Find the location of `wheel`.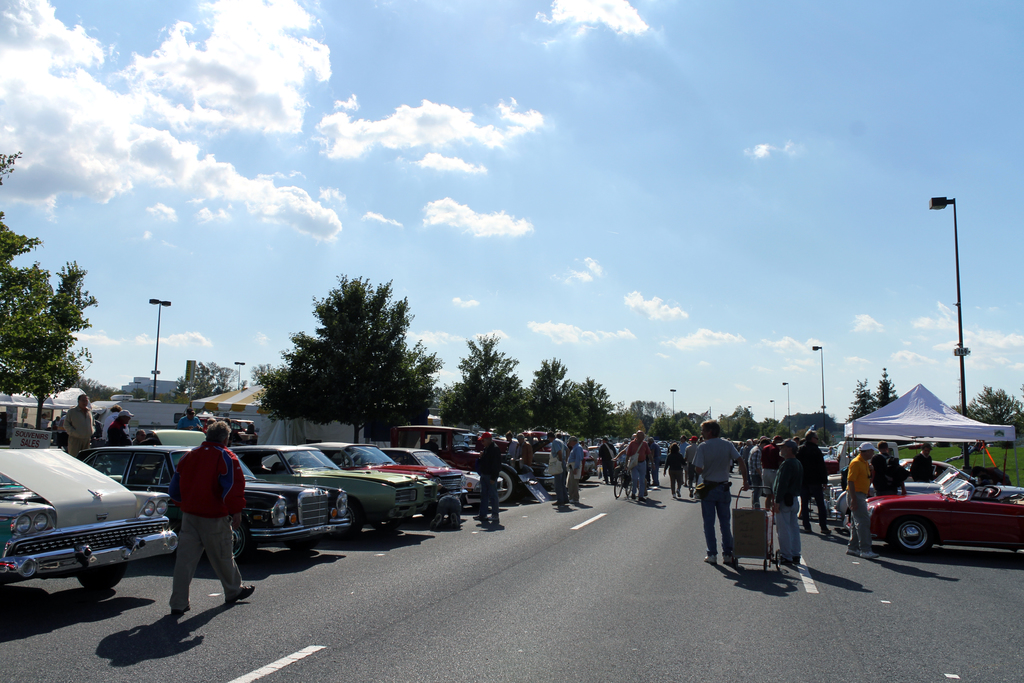
Location: <bbox>73, 566, 131, 593</bbox>.
